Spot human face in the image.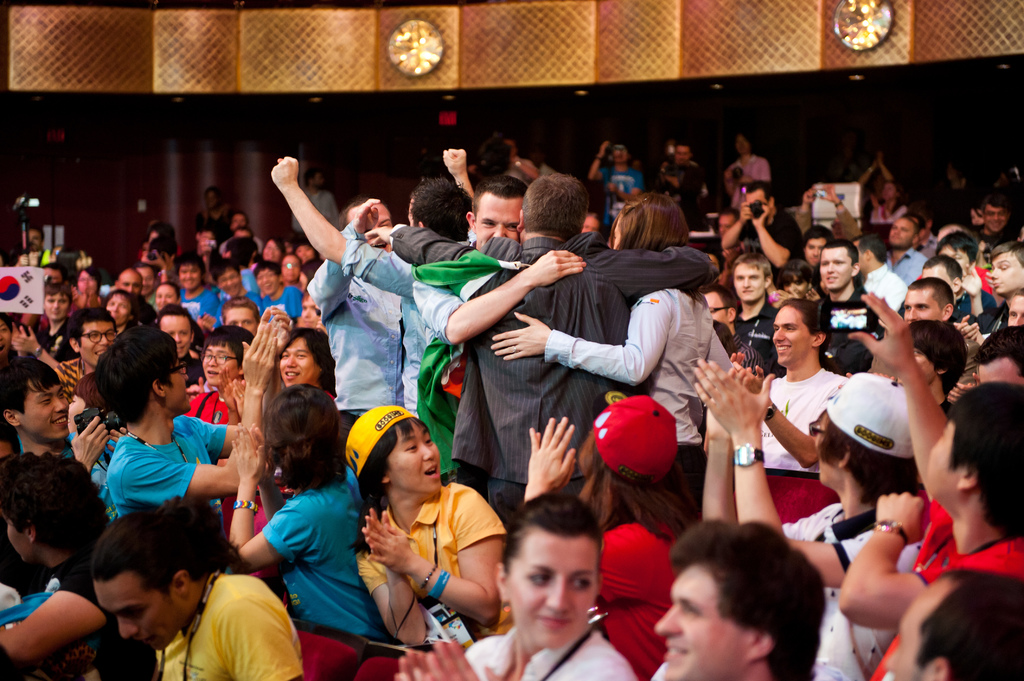
human face found at 152/288/175/307.
